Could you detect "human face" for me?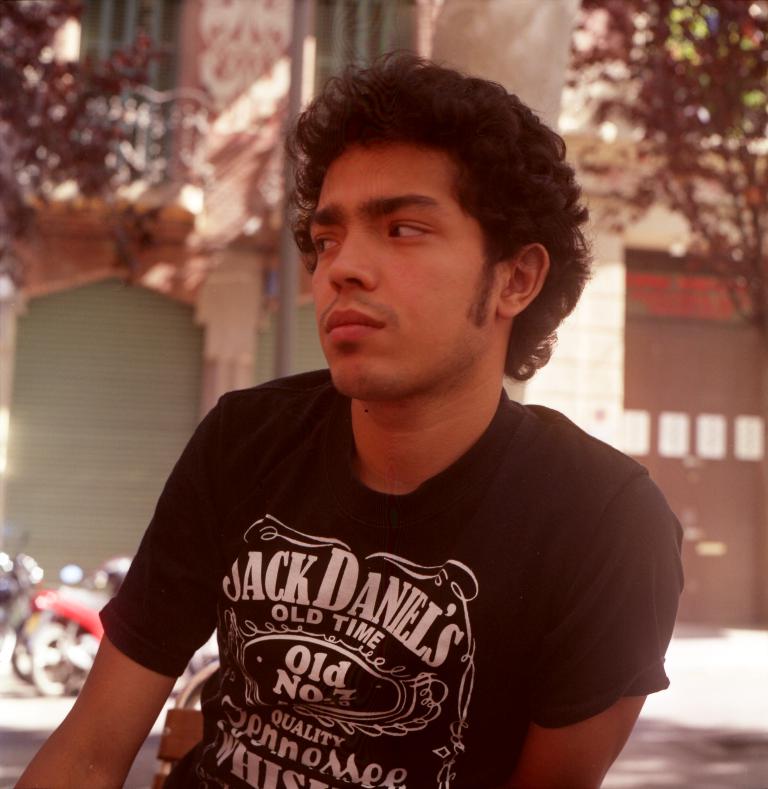
Detection result: <box>308,126,502,398</box>.
